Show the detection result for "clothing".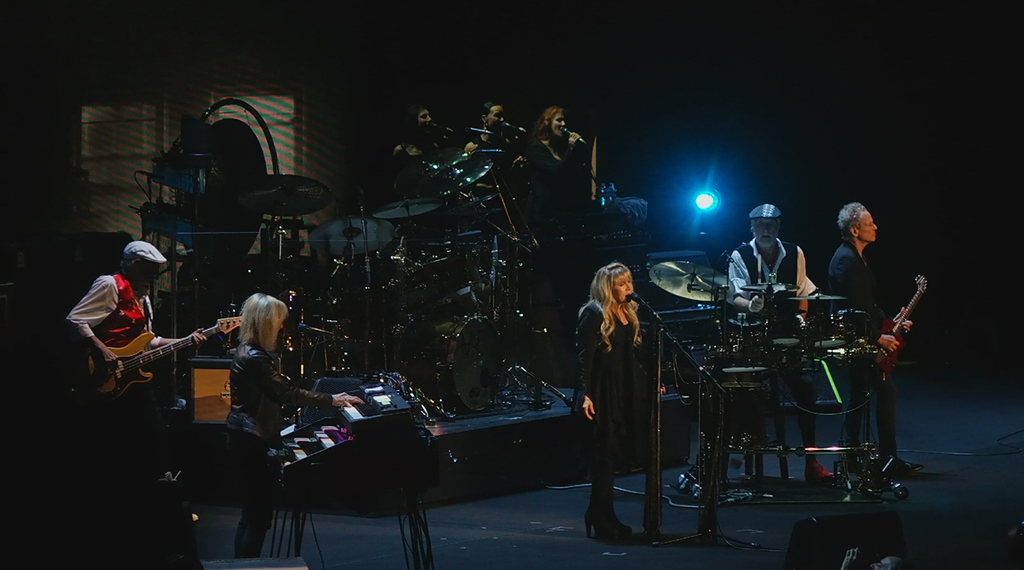
bbox=[228, 342, 311, 546].
